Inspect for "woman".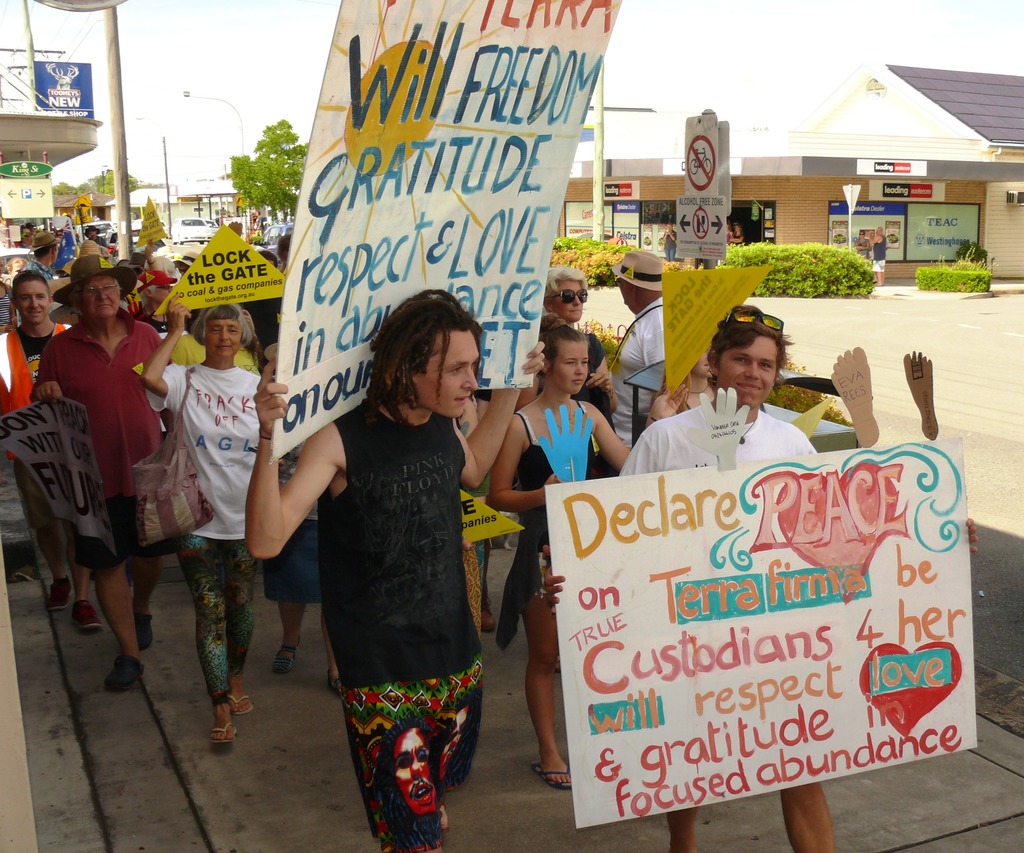
Inspection: box=[856, 232, 873, 258].
